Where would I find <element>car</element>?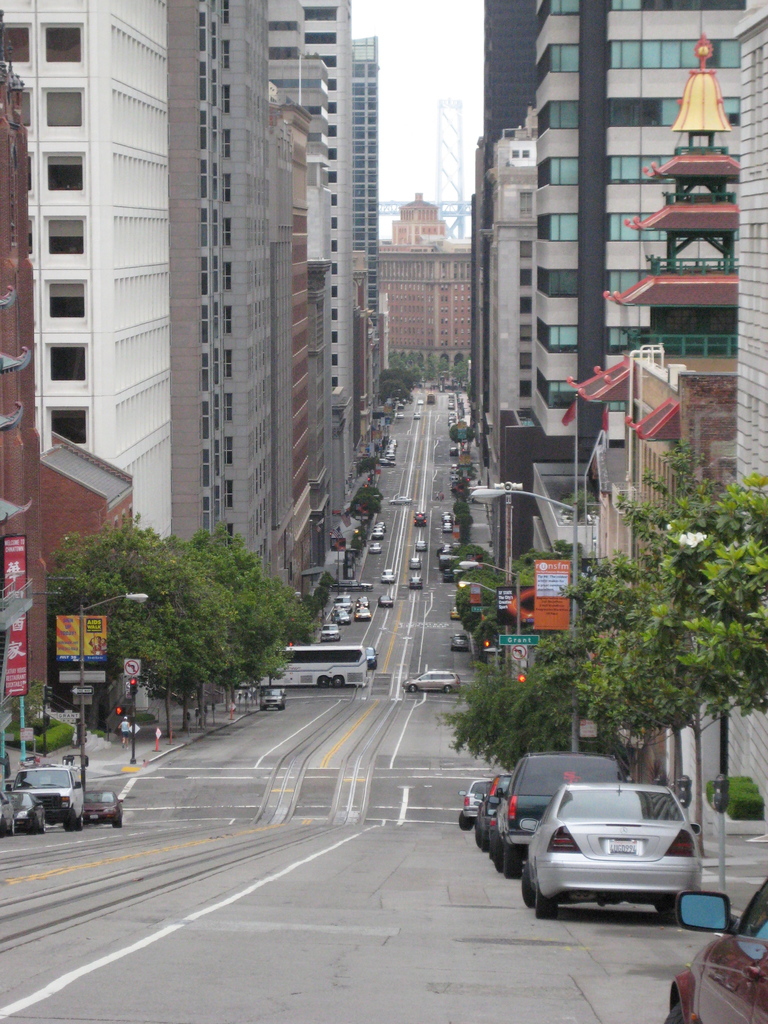
At rect(256, 686, 284, 712).
